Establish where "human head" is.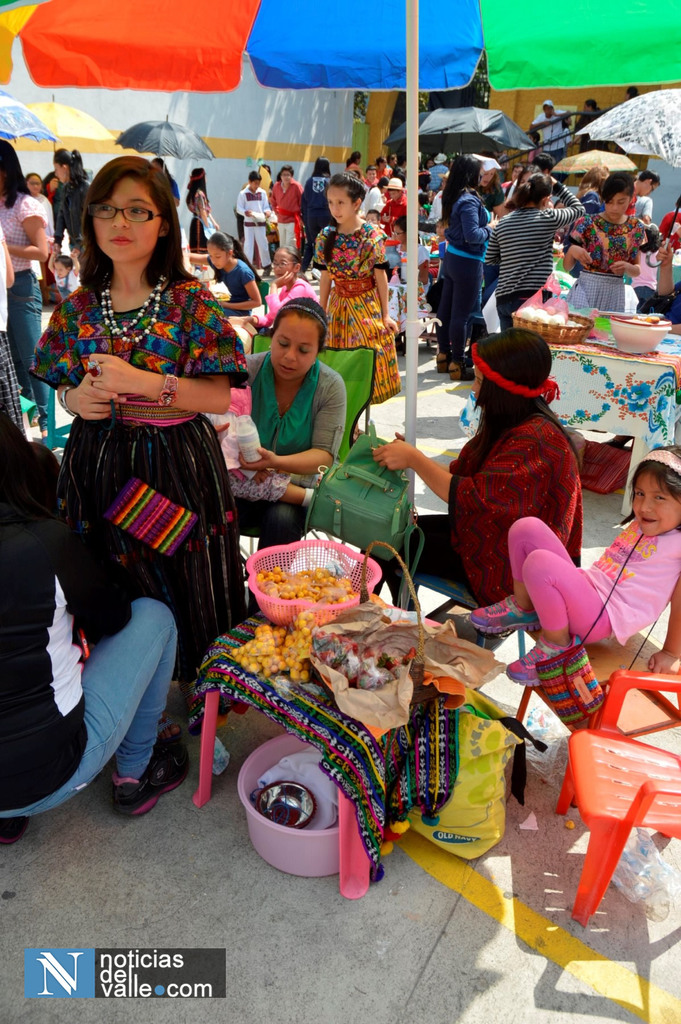
Established at bbox=[268, 299, 329, 384].
